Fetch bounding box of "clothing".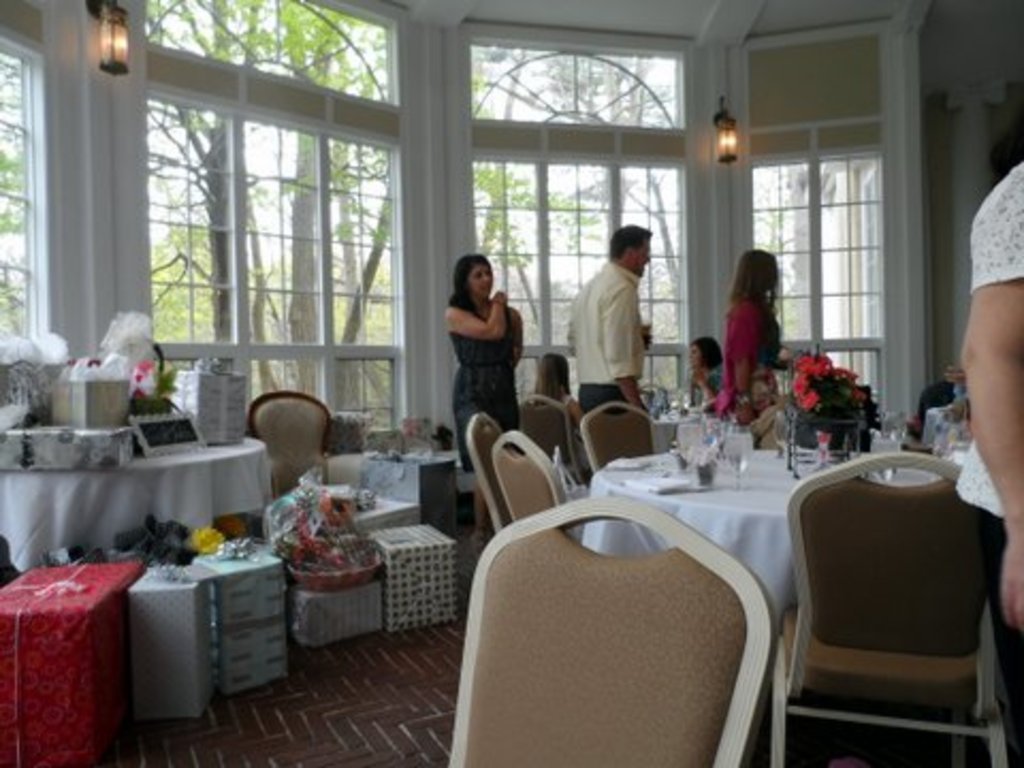
Bbox: select_region(973, 175, 1022, 766).
